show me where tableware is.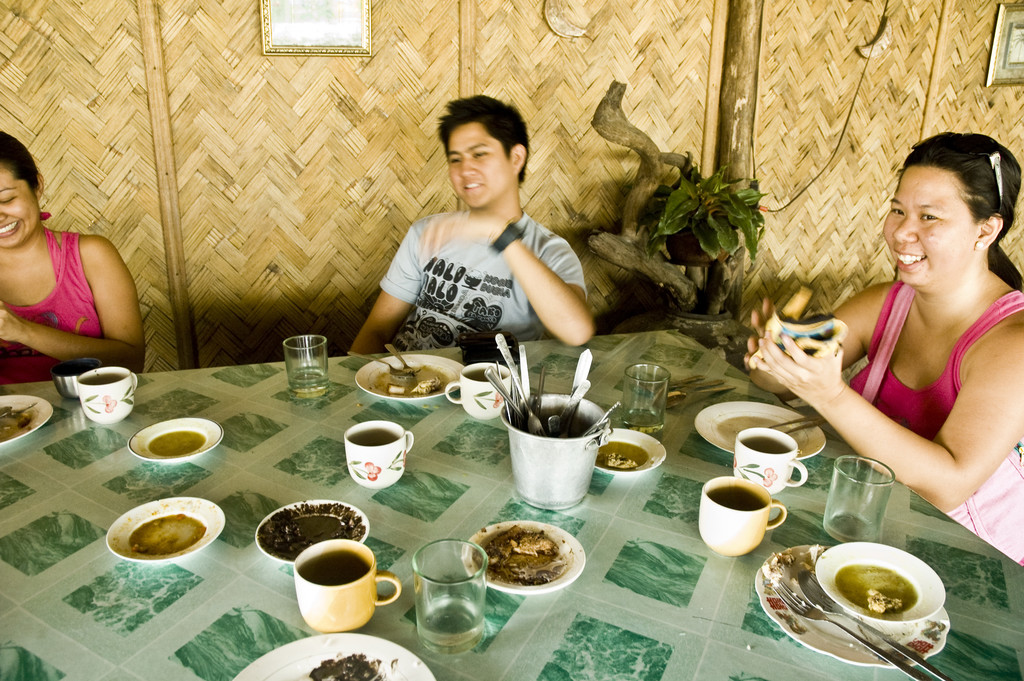
tableware is at x1=252, y1=501, x2=374, y2=566.
